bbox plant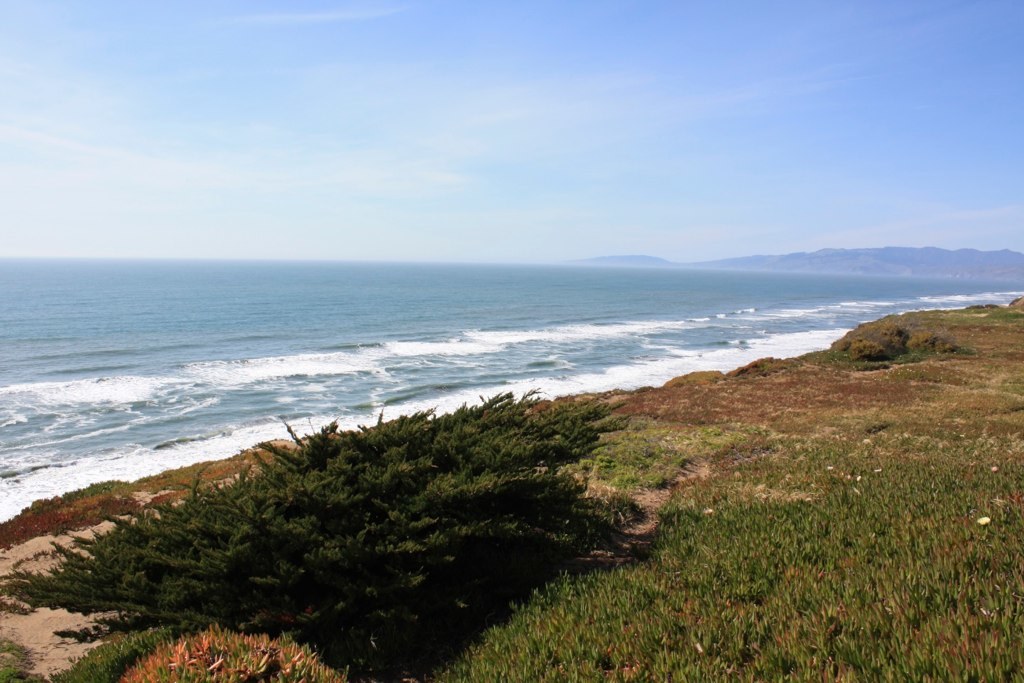
{"left": 405, "top": 403, "right": 1023, "bottom": 682}
